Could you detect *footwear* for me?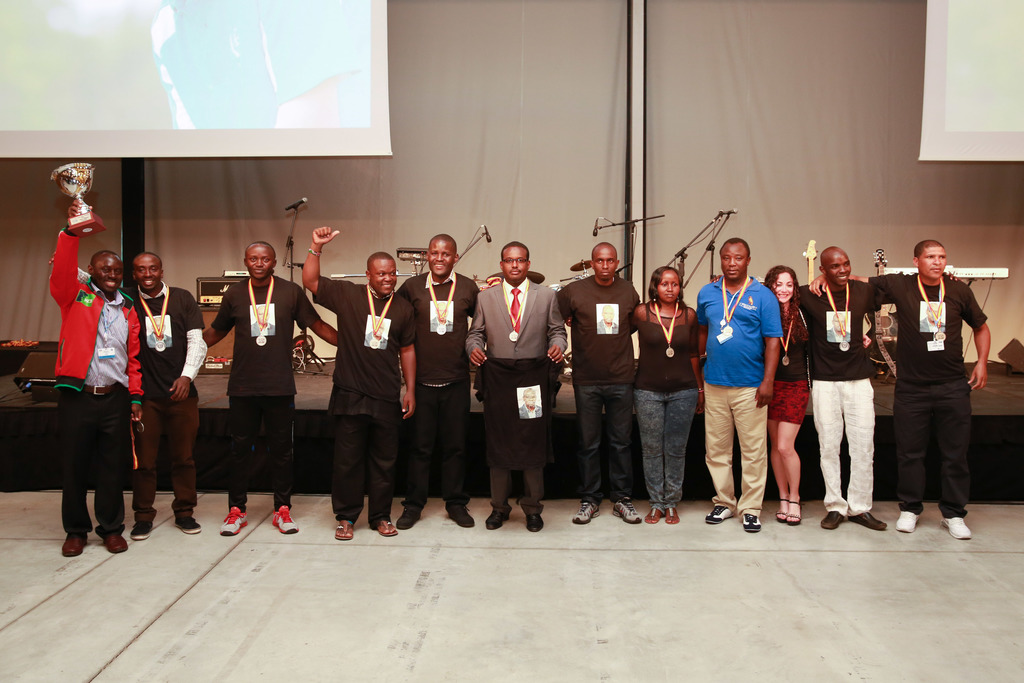
Detection result: 612,497,641,523.
